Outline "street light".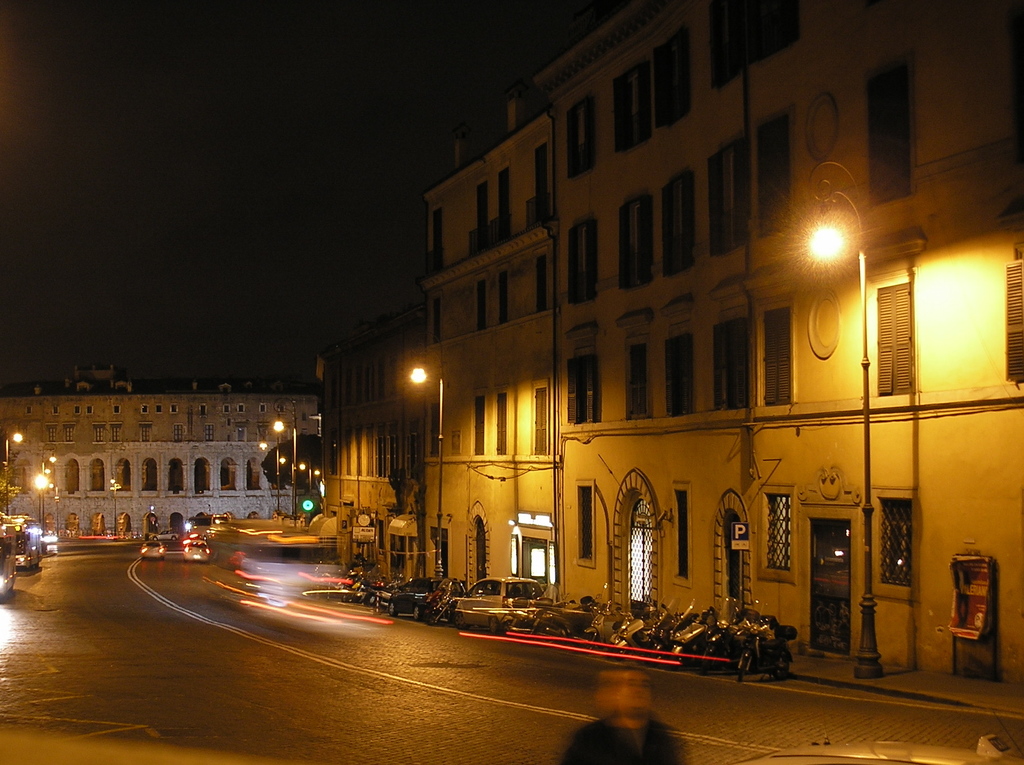
Outline: [2,432,23,512].
